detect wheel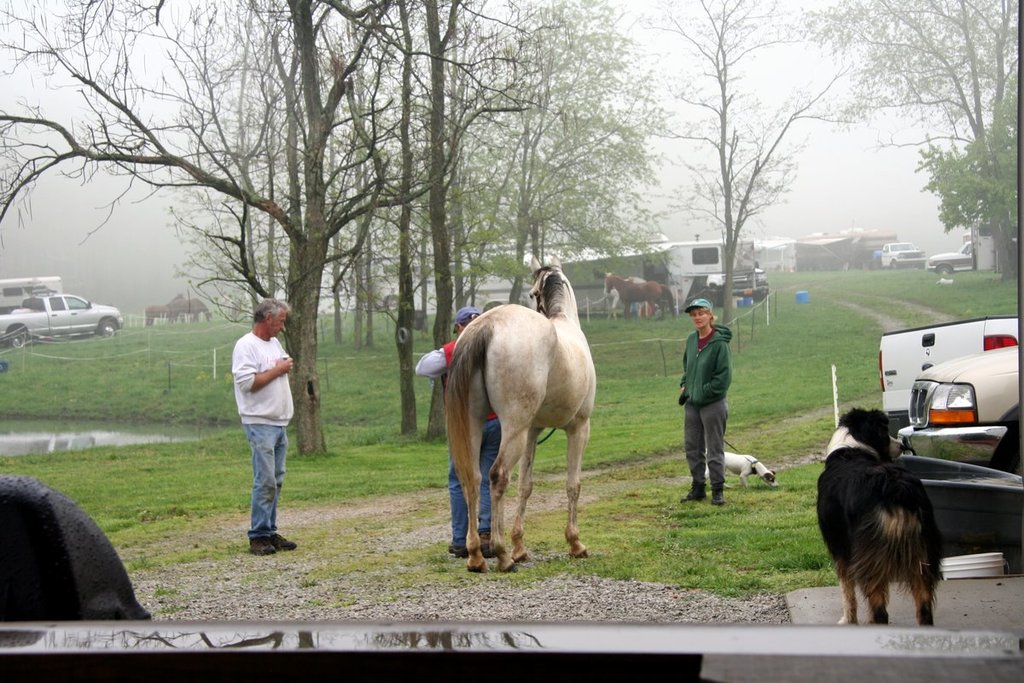
486/301/501/312
